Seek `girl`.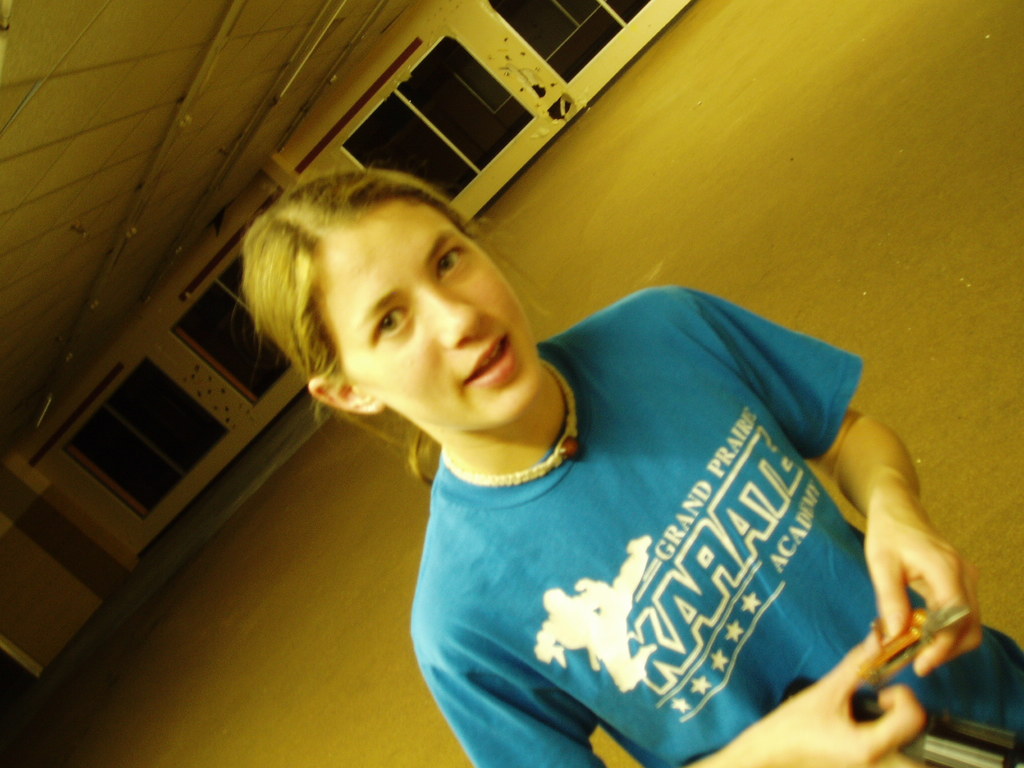
242, 159, 1023, 767.
